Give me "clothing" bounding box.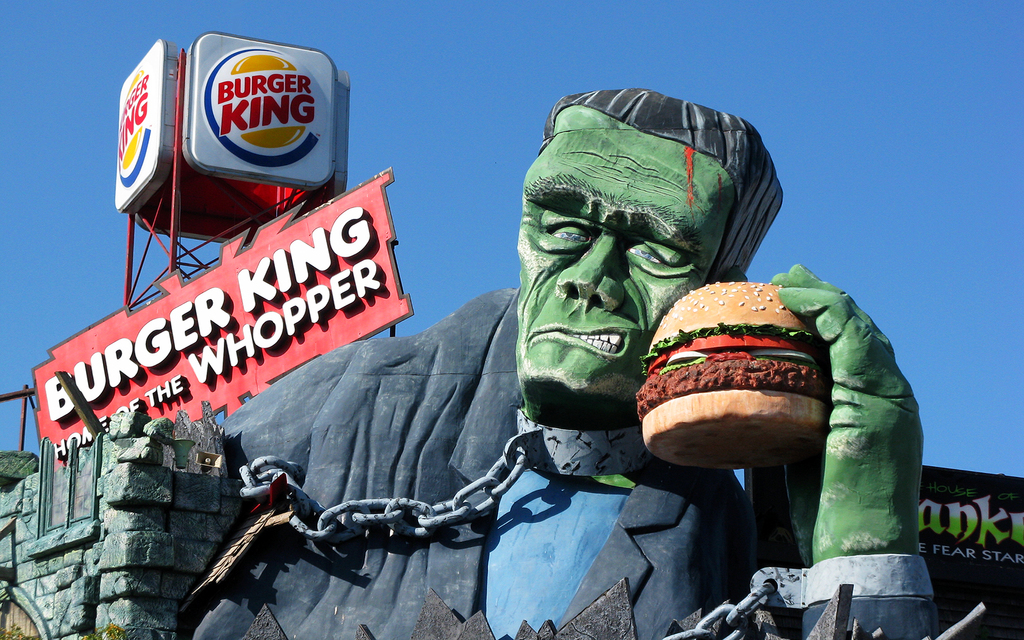
[left=179, top=287, right=938, bottom=639].
